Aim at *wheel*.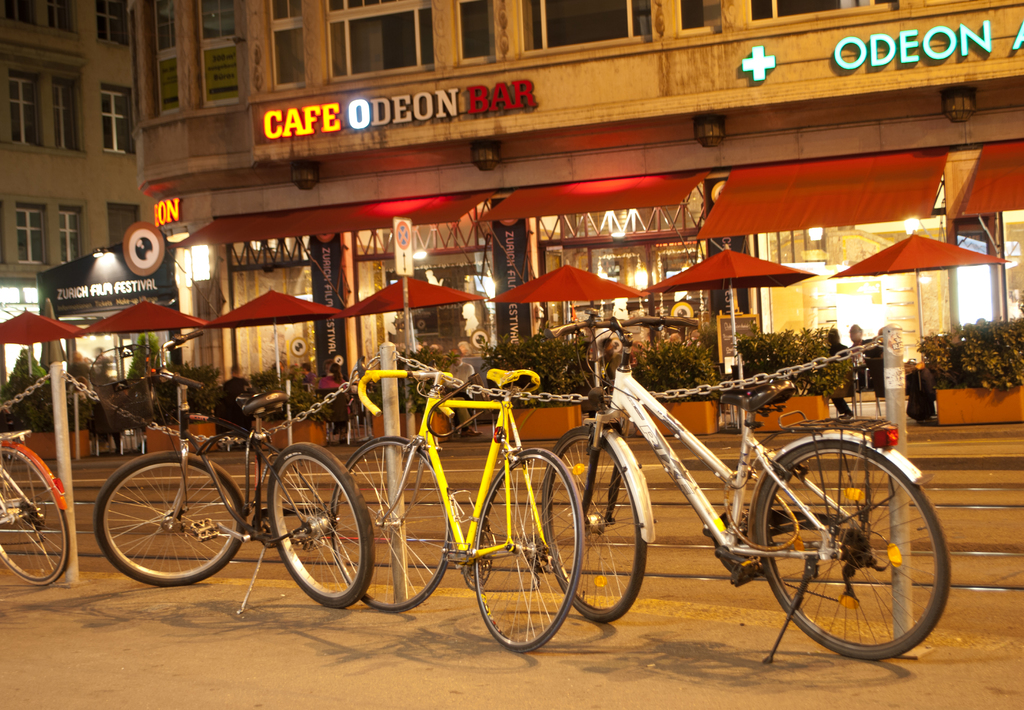
Aimed at 0, 446, 65, 590.
